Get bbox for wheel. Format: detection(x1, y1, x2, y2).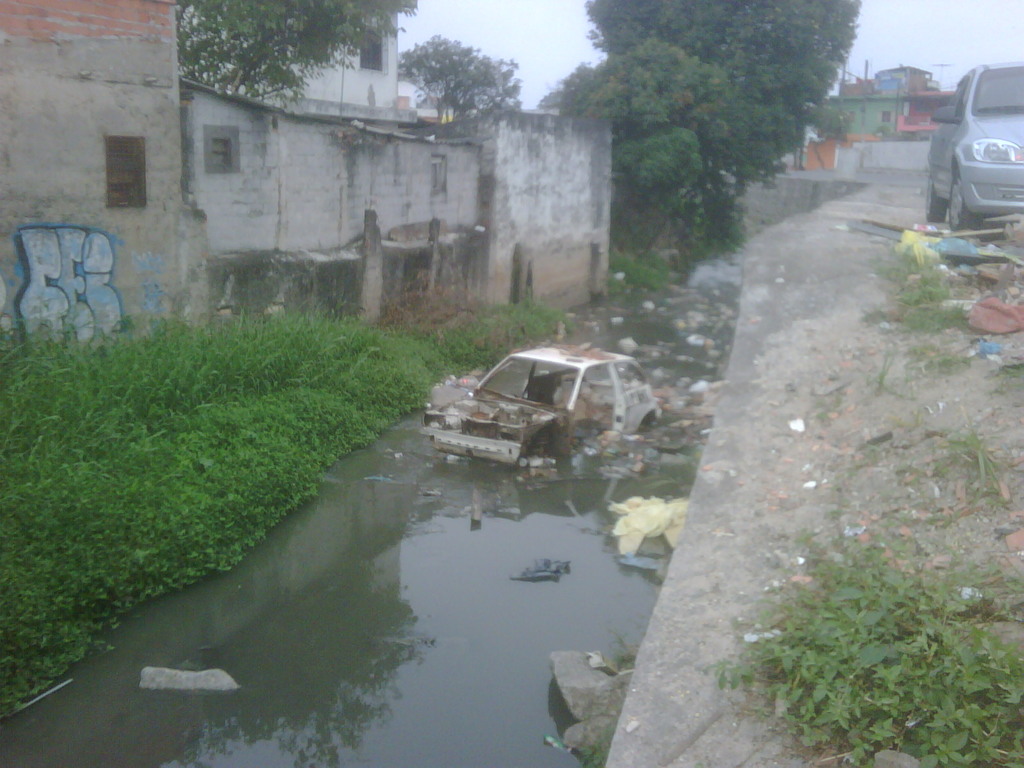
detection(925, 180, 945, 221).
